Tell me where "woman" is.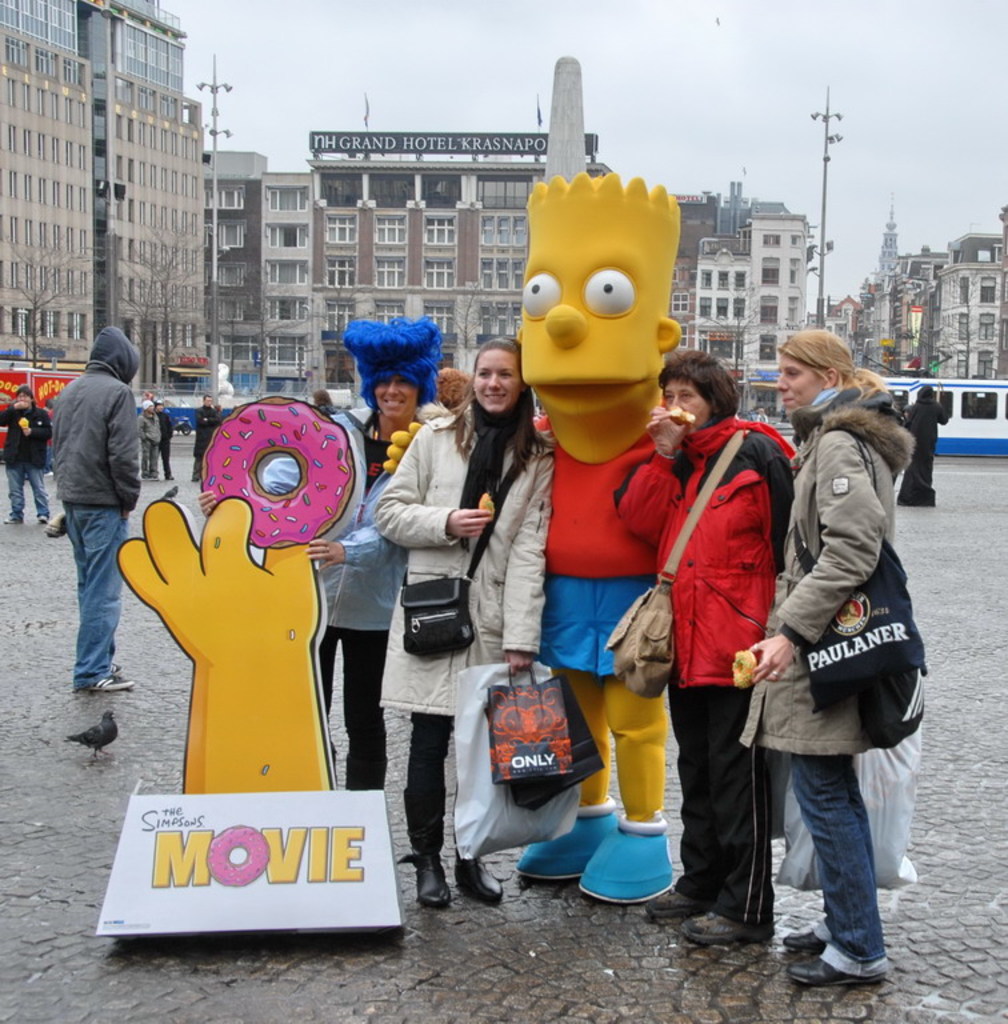
"woman" is at (x1=737, y1=344, x2=939, y2=987).
